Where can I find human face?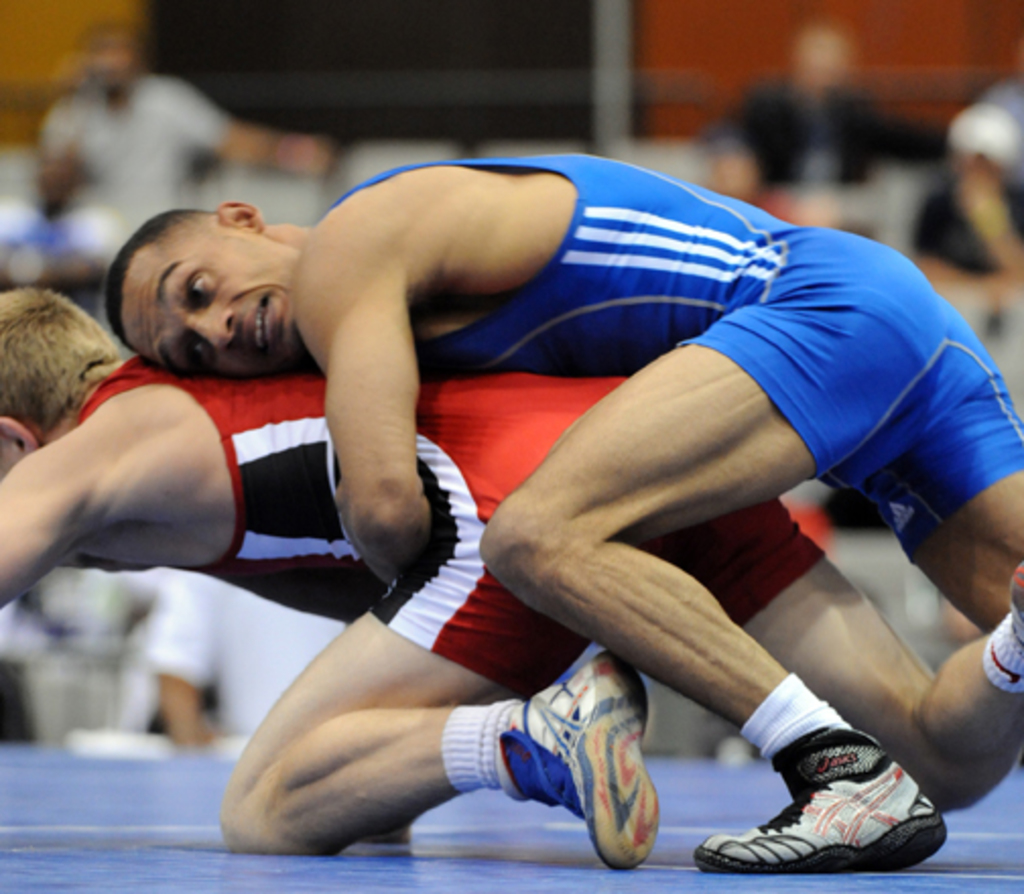
You can find it at region(120, 240, 301, 382).
